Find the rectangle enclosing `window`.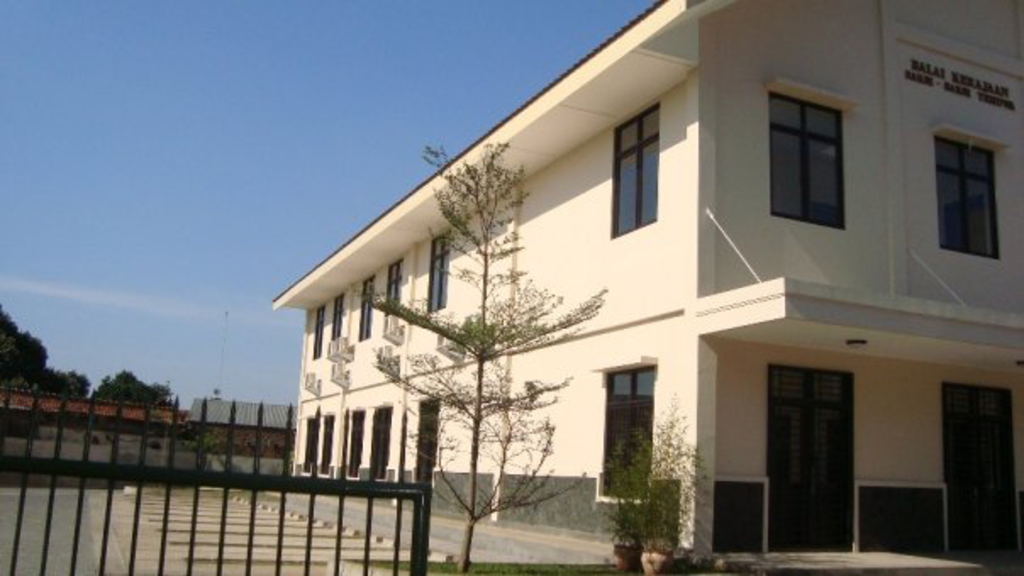
[left=298, top=415, right=322, bottom=473].
